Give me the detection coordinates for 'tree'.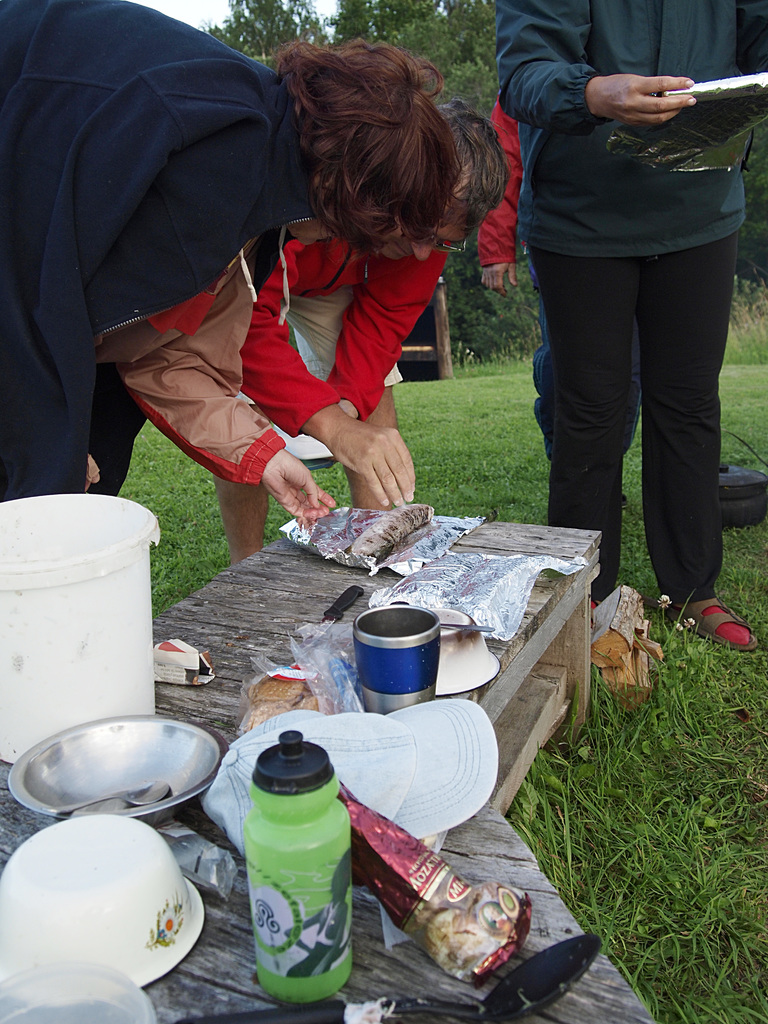
[x1=192, y1=0, x2=530, y2=356].
